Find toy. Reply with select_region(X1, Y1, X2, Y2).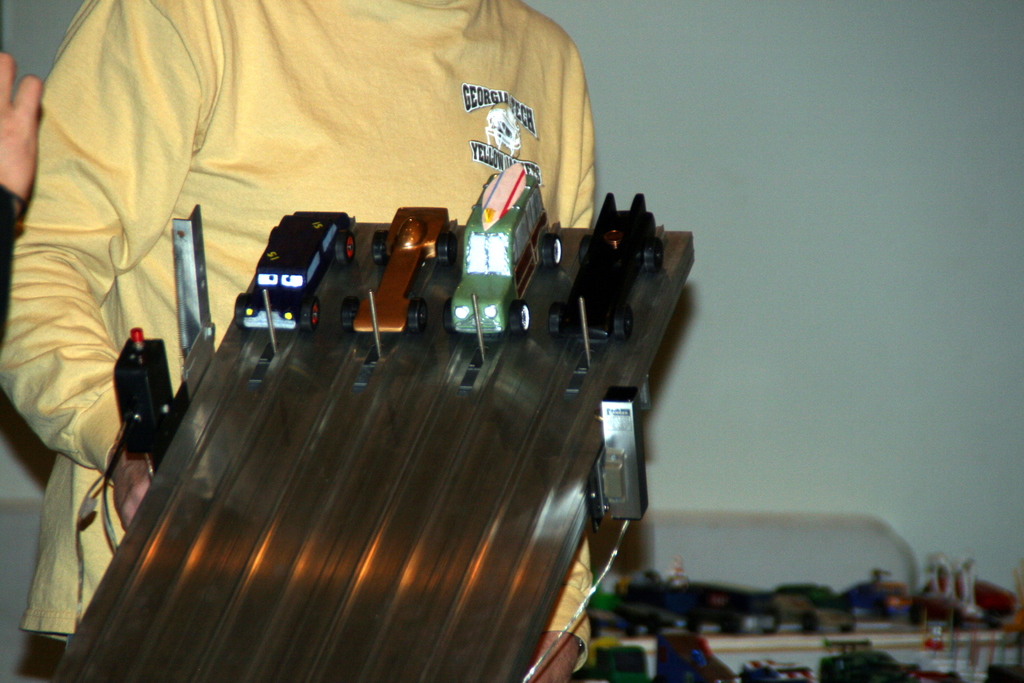
select_region(444, 80, 568, 352).
